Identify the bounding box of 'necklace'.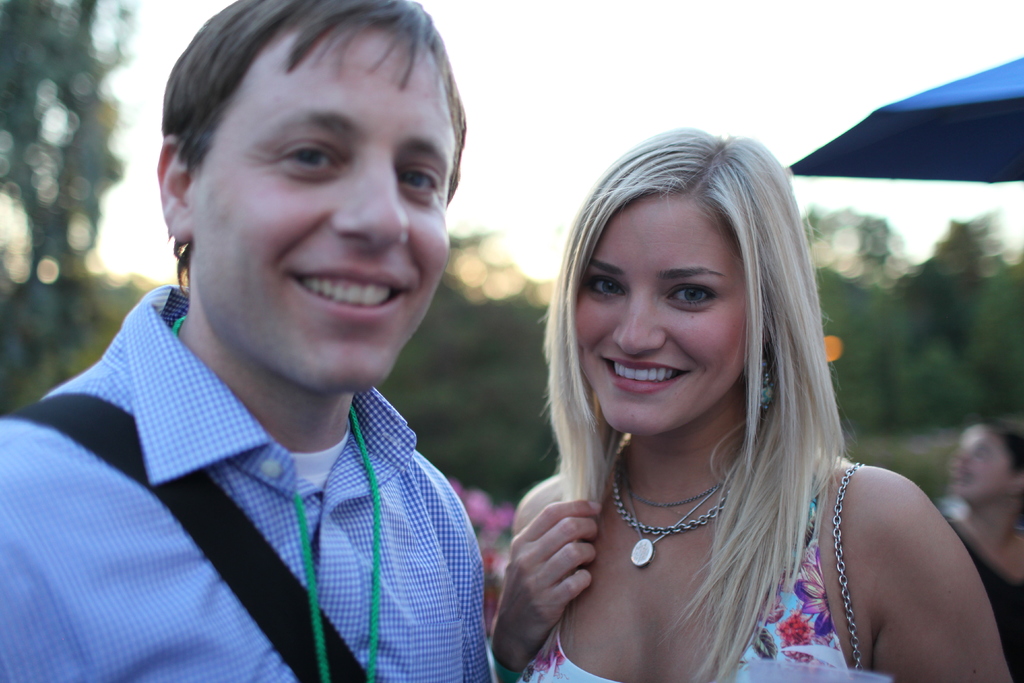
{"x1": 626, "y1": 481, "x2": 725, "y2": 507}.
